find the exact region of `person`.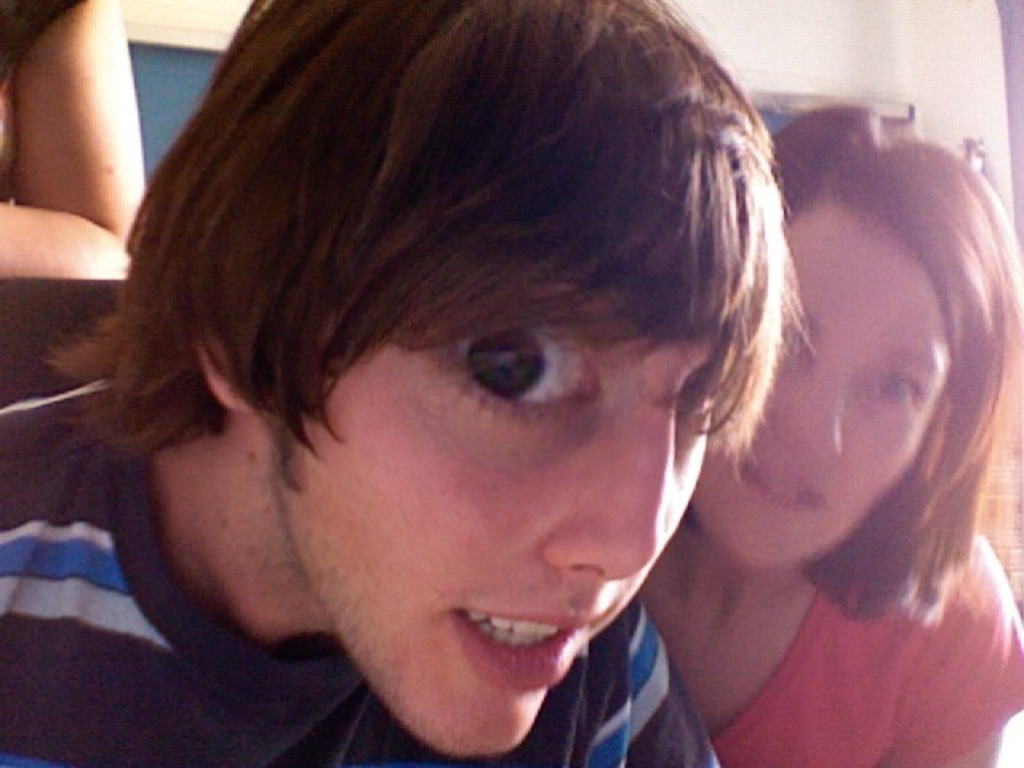
Exact region: <bbox>0, 0, 149, 278</bbox>.
